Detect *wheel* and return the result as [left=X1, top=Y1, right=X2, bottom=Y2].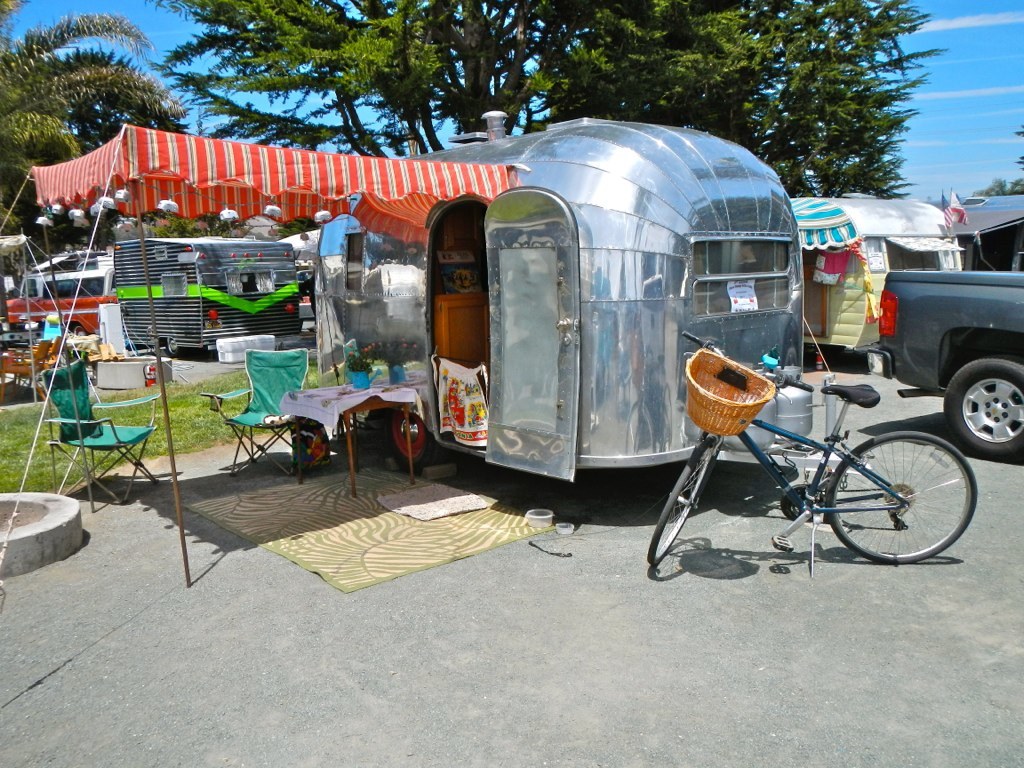
[left=167, top=339, right=183, bottom=358].
